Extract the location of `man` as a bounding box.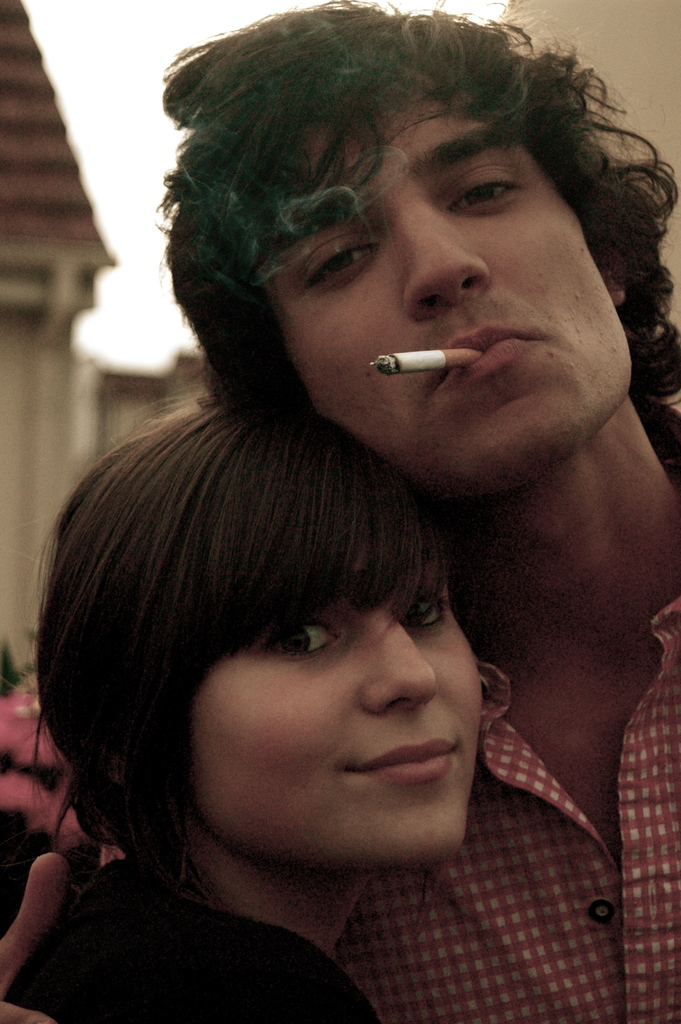
<box>0,100,680,963</box>.
